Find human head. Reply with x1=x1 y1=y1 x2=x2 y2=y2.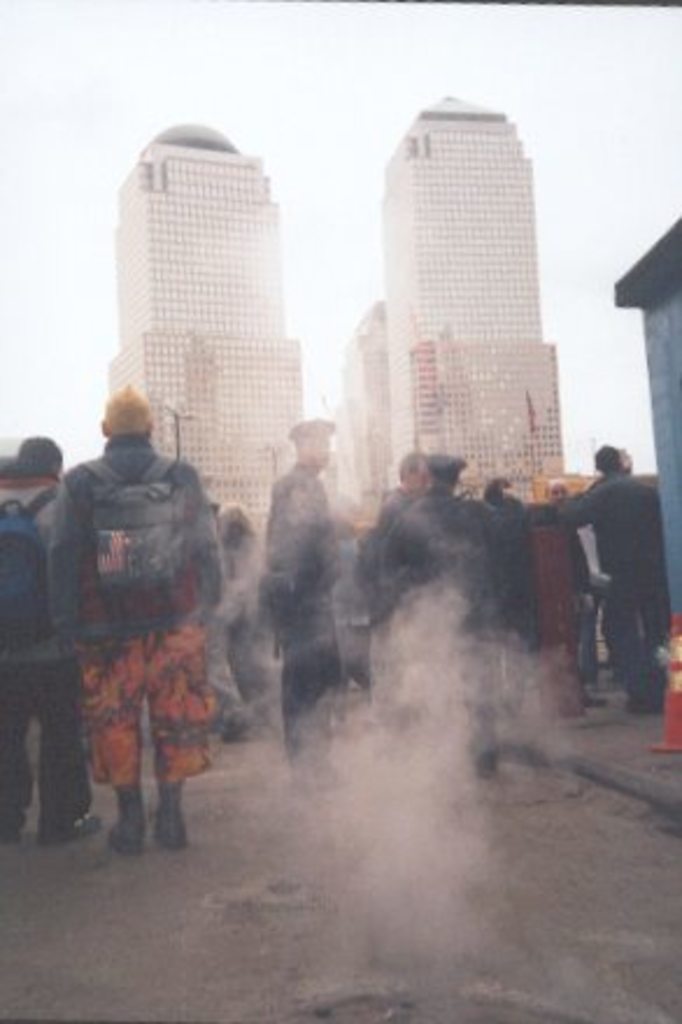
x1=545 y1=475 x2=566 y2=505.
